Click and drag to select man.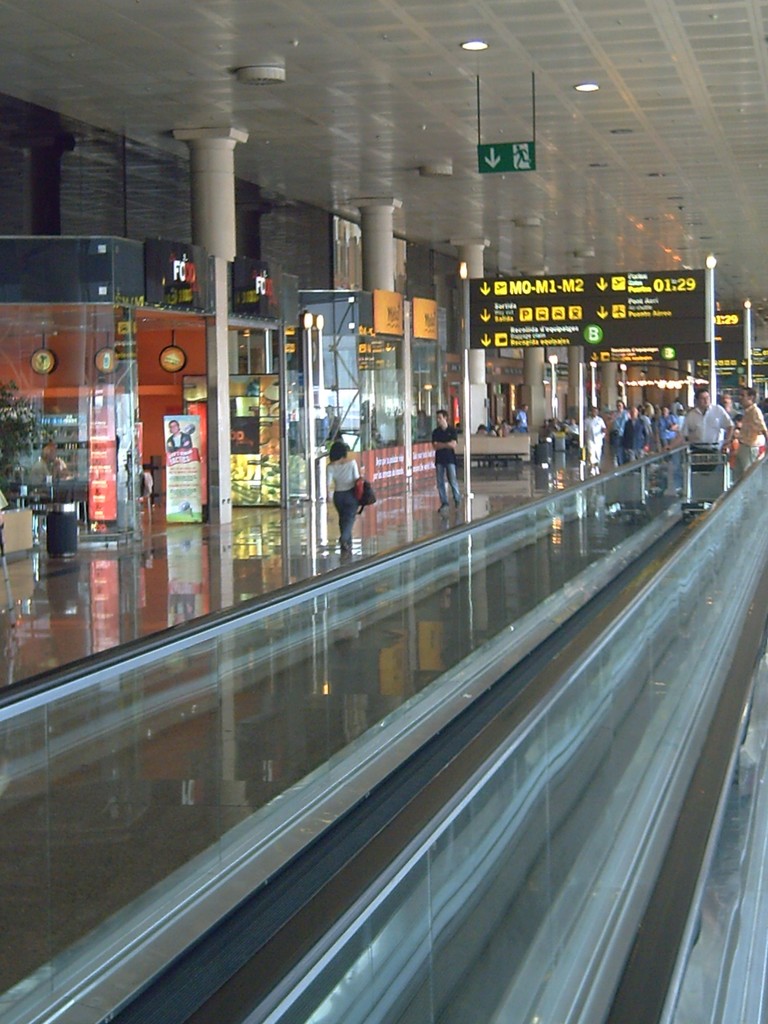
Selection: pyautogui.locateOnScreen(432, 404, 458, 513).
